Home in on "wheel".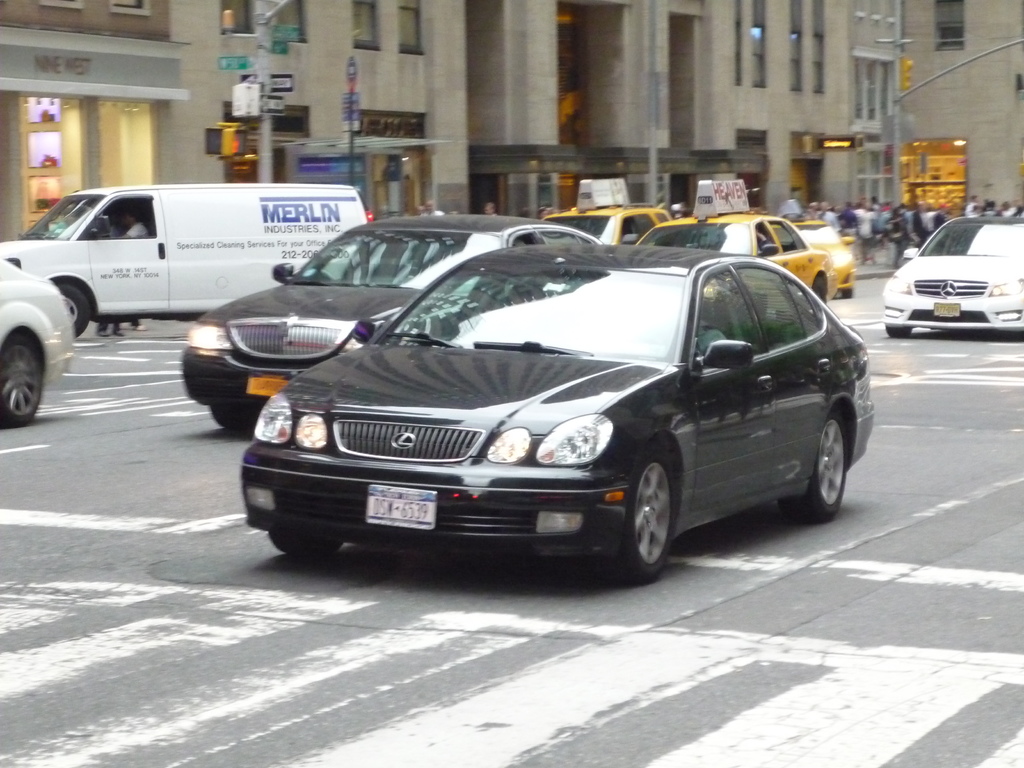
Homed in at [left=616, top=456, right=689, bottom=574].
